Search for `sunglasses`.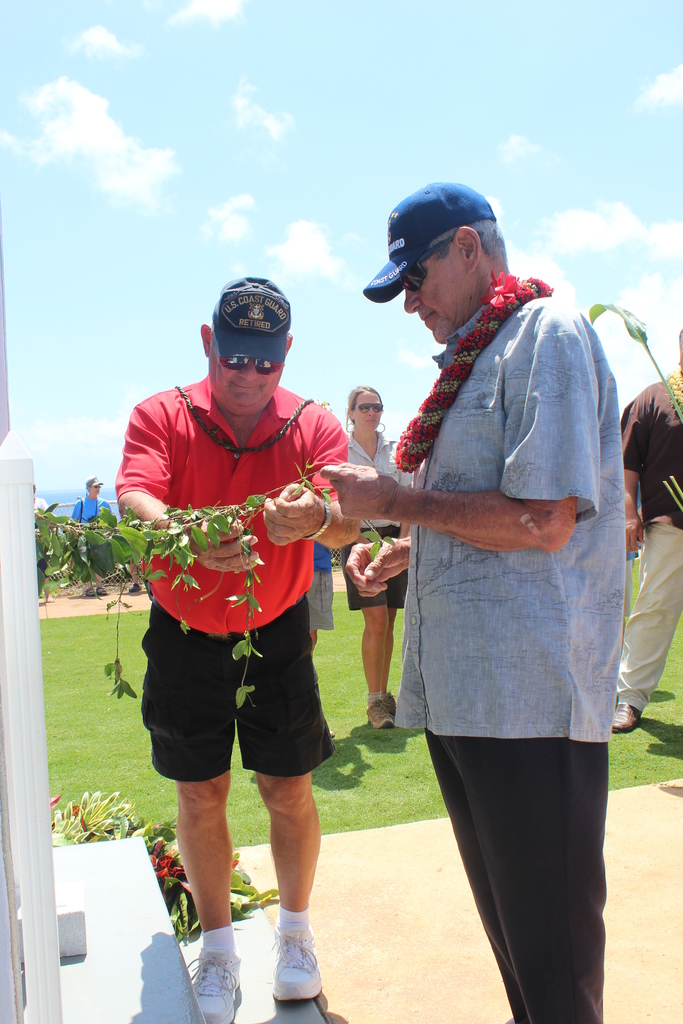
Found at box=[356, 402, 383, 410].
